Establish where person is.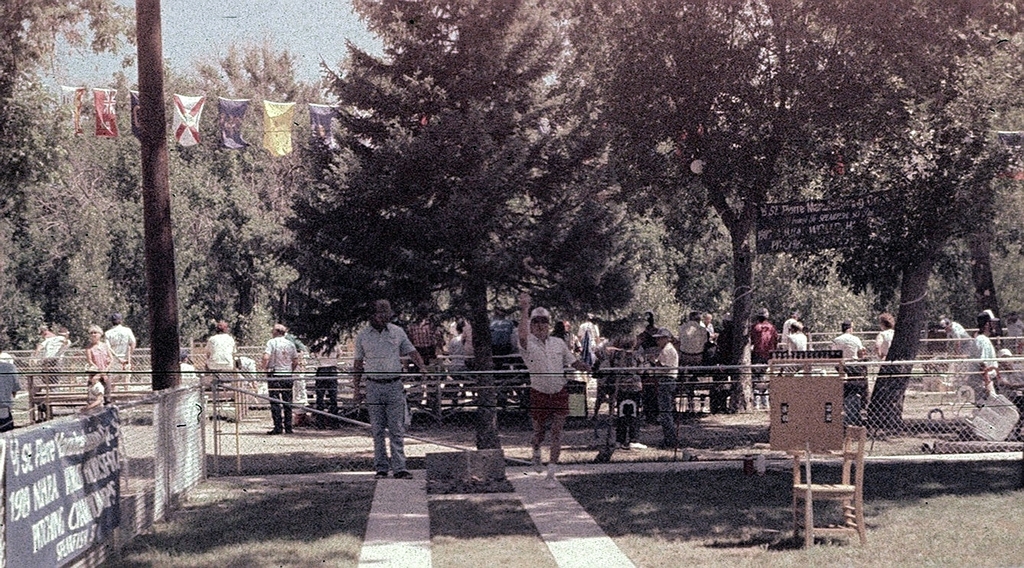
Established at detection(826, 318, 866, 363).
